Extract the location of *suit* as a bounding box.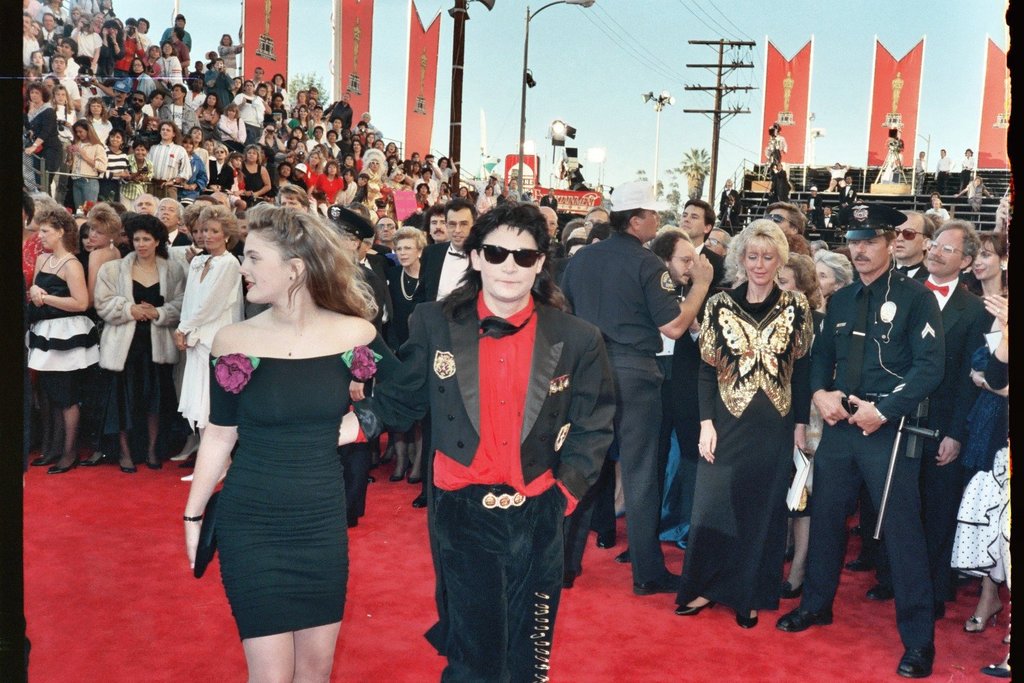
[left=916, top=275, right=991, bottom=444].
